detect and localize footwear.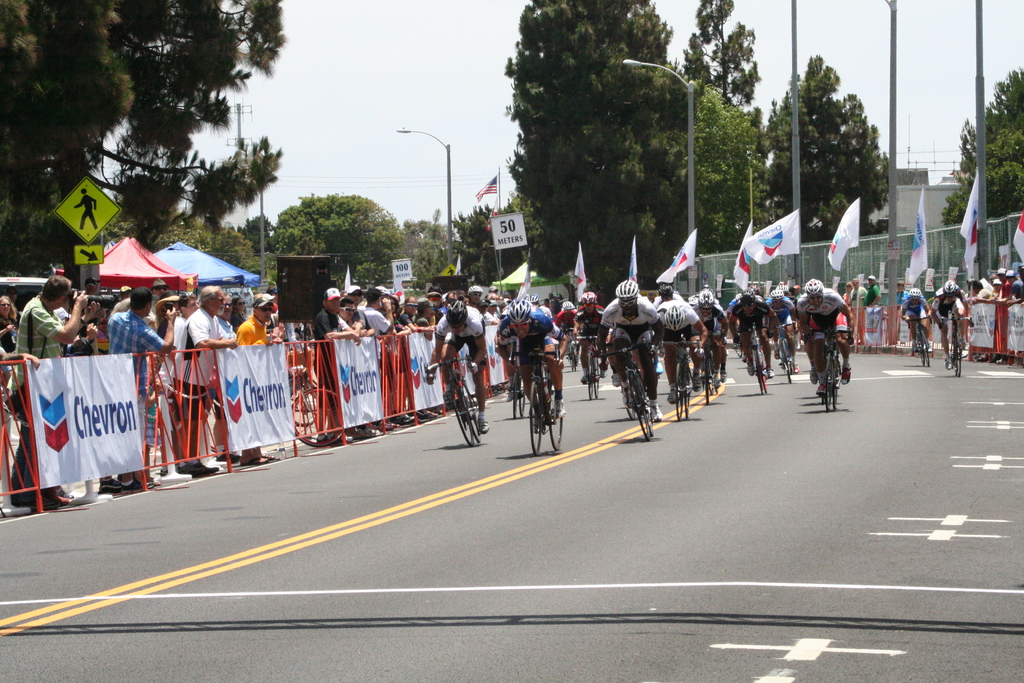
Localized at [475,417,488,438].
